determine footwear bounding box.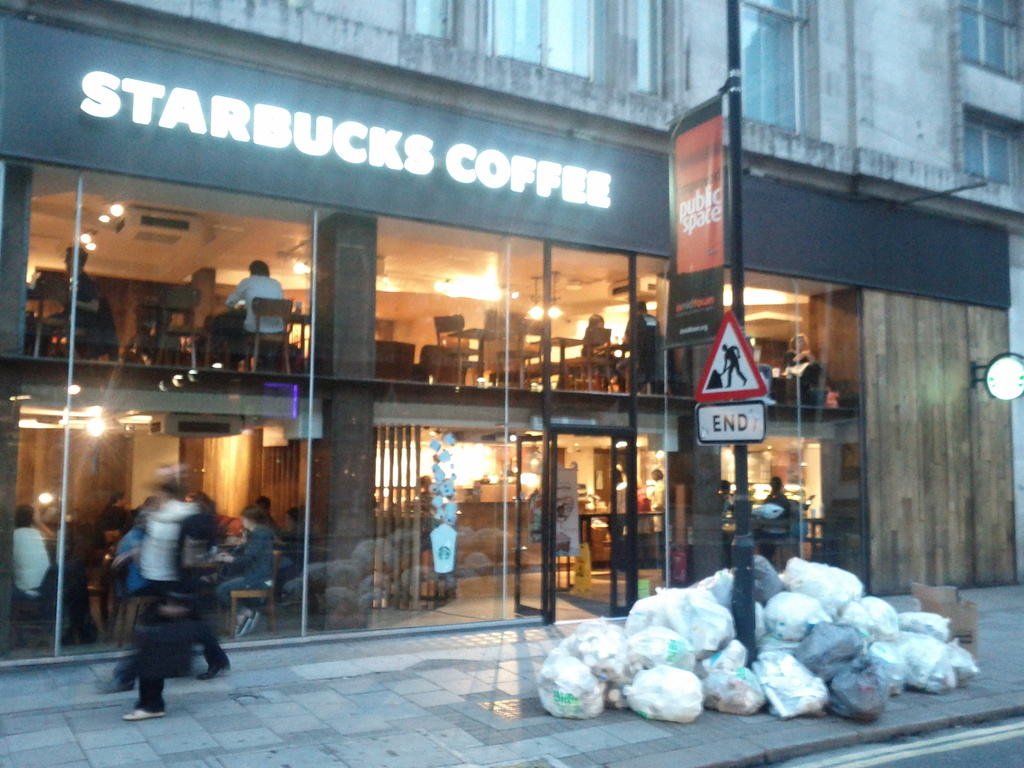
Determined: detection(126, 707, 167, 717).
